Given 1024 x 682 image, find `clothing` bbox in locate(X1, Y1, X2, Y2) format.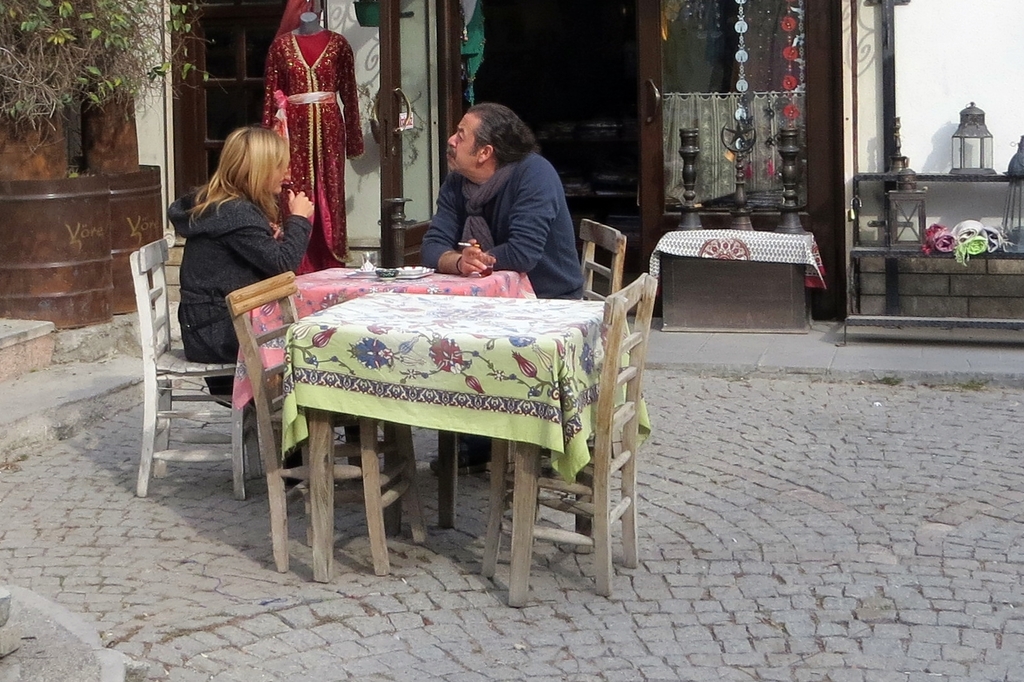
locate(423, 150, 584, 297).
